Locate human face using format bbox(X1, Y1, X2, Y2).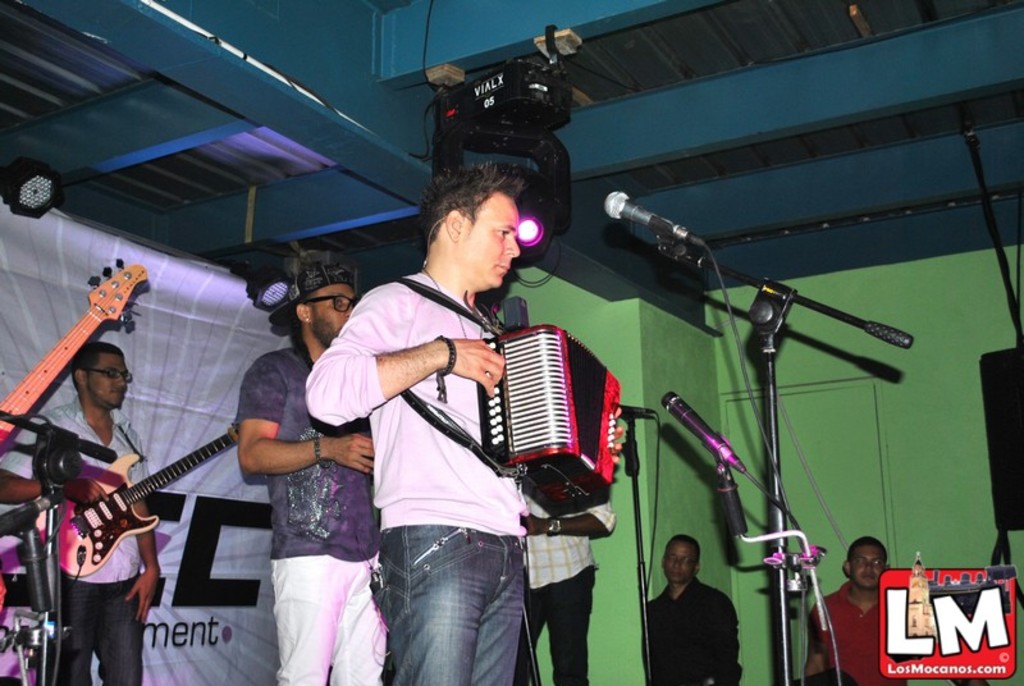
bbox(457, 192, 520, 284).
